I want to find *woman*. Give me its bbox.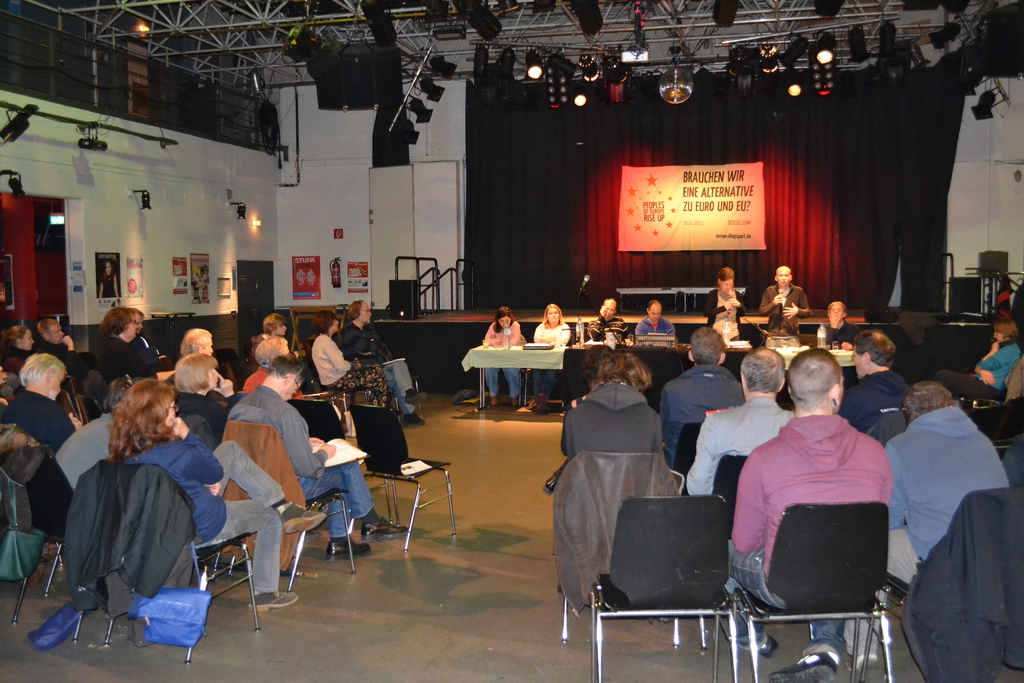
(557, 356, 661, 618).
